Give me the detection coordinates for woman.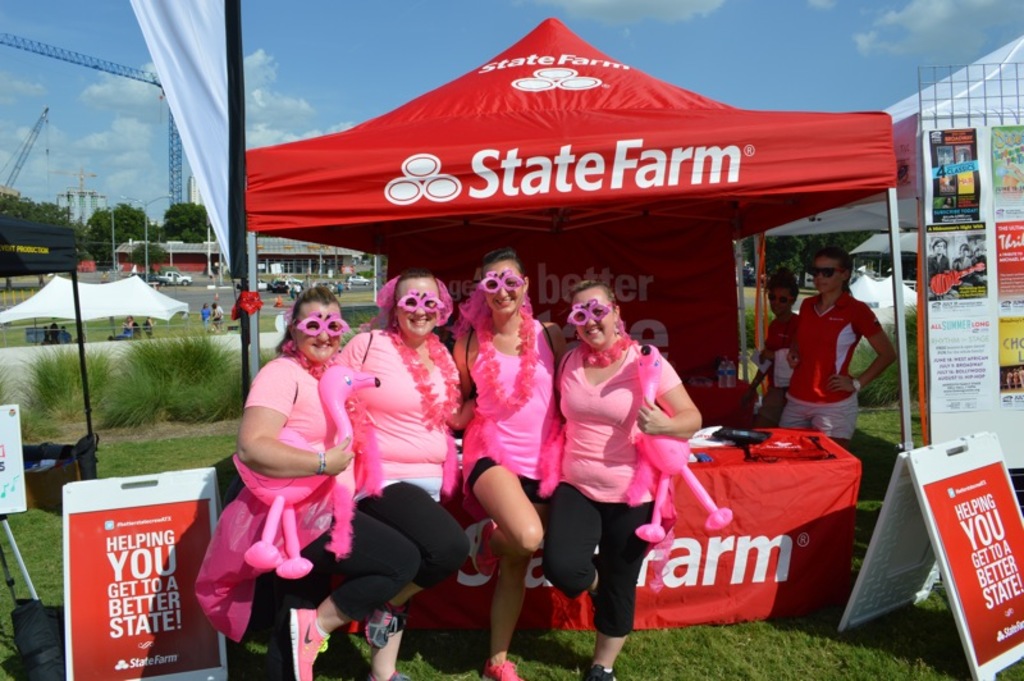
box=[238, 282, 408, 680].
